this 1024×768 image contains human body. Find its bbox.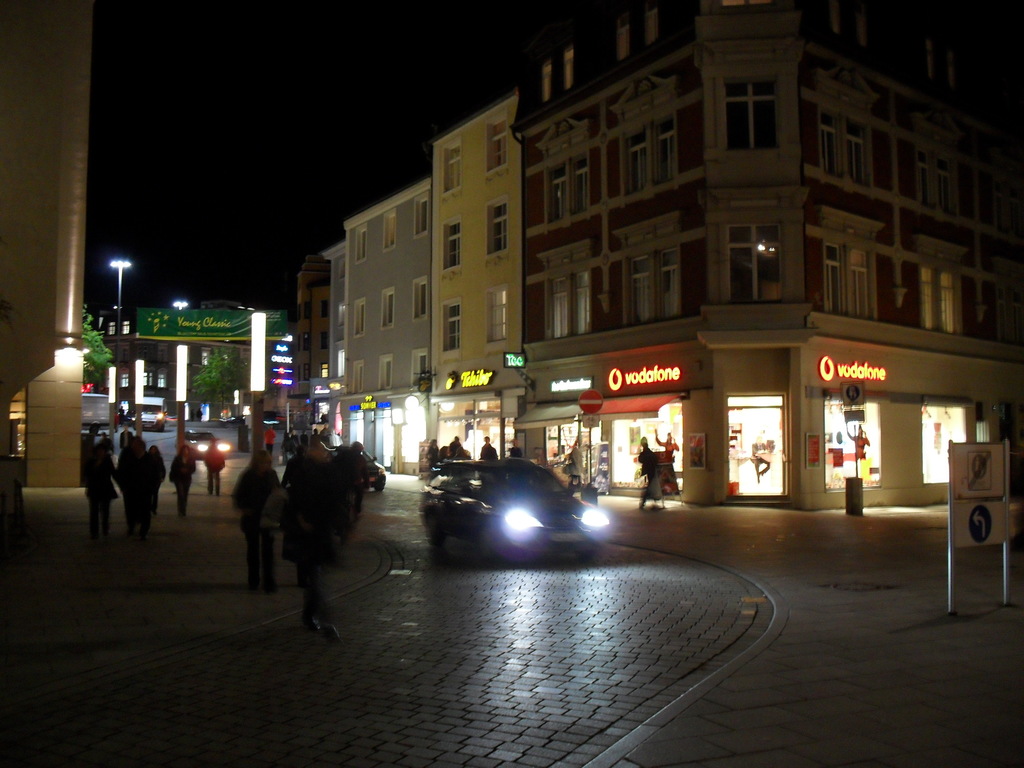
pyautogui.locateOnScreen(561, 449, 584, 492).
